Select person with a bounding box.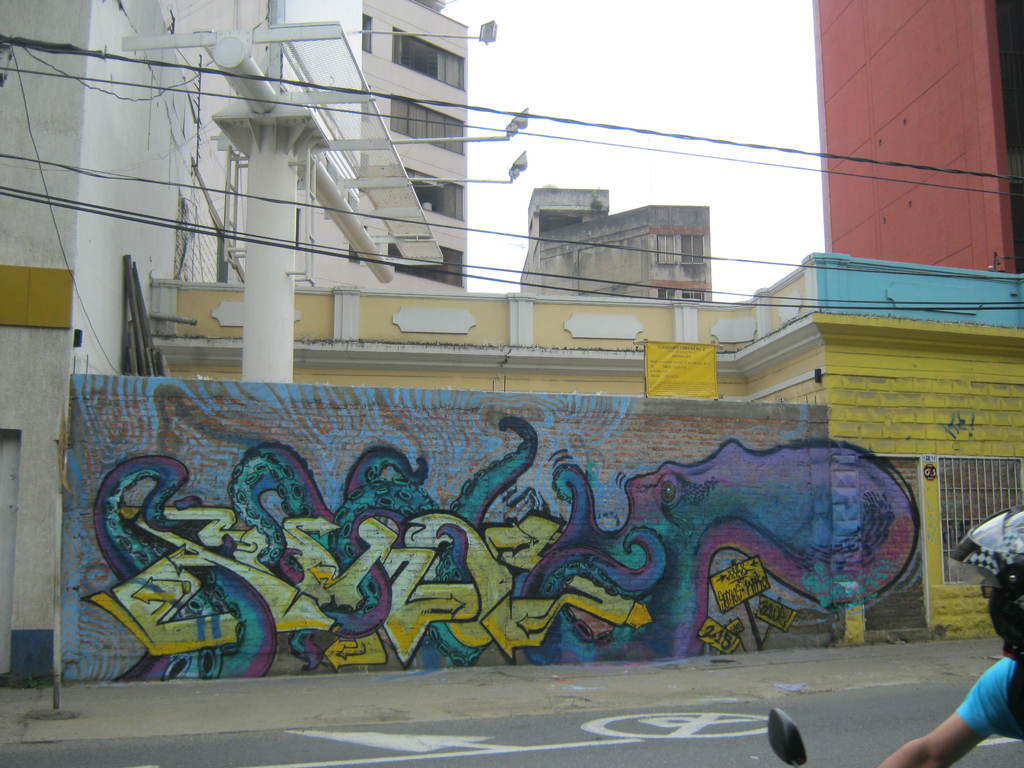
<box>879,511,1023,767</box>.
